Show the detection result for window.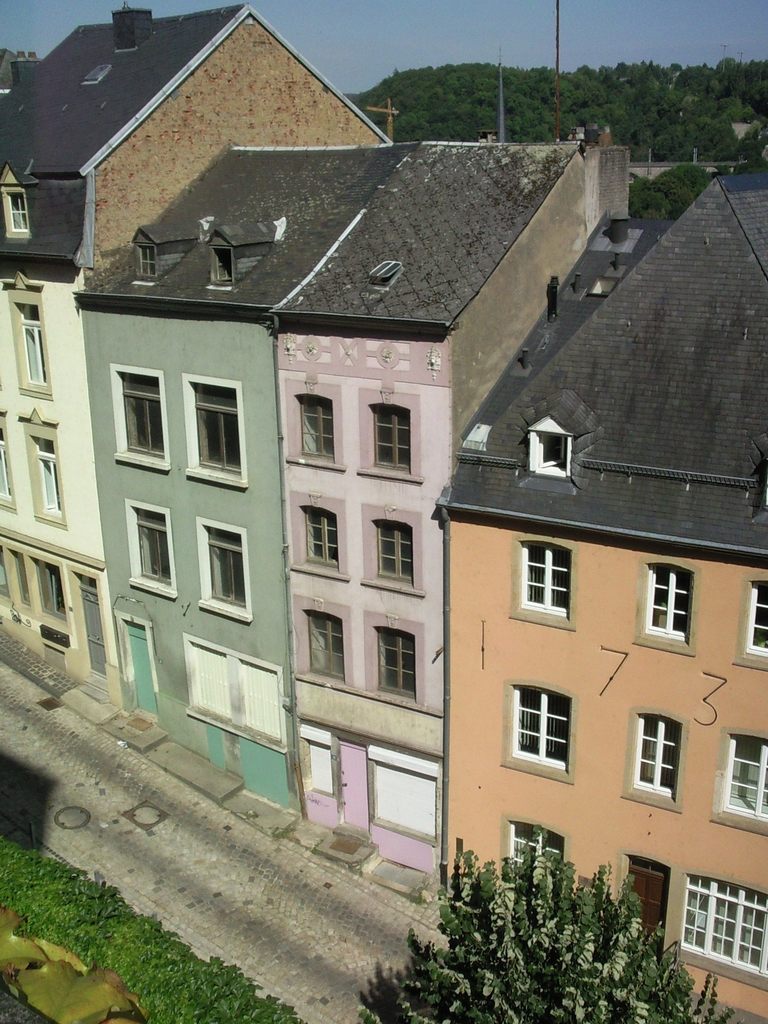
518:547:569:614.
